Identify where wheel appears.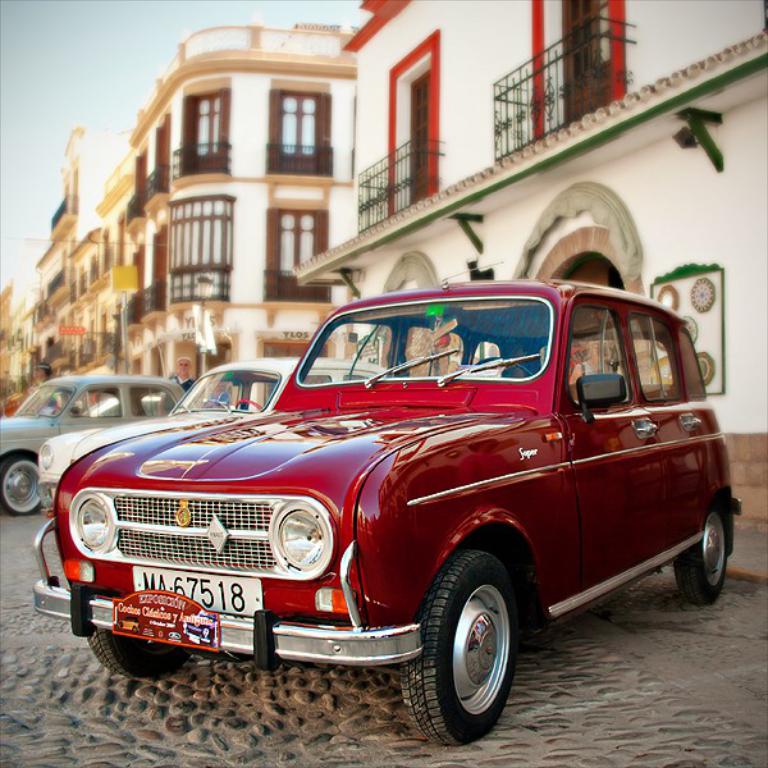
Appears at 233, 398, 260, 412.
